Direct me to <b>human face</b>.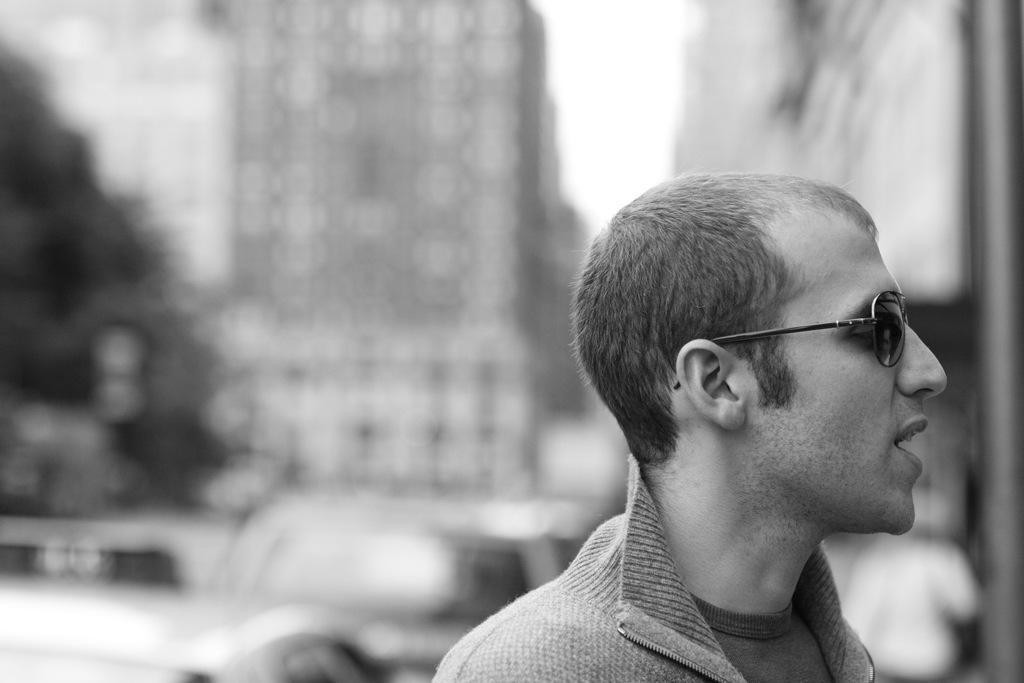
Direction: box(746, 221, 950, 539).
